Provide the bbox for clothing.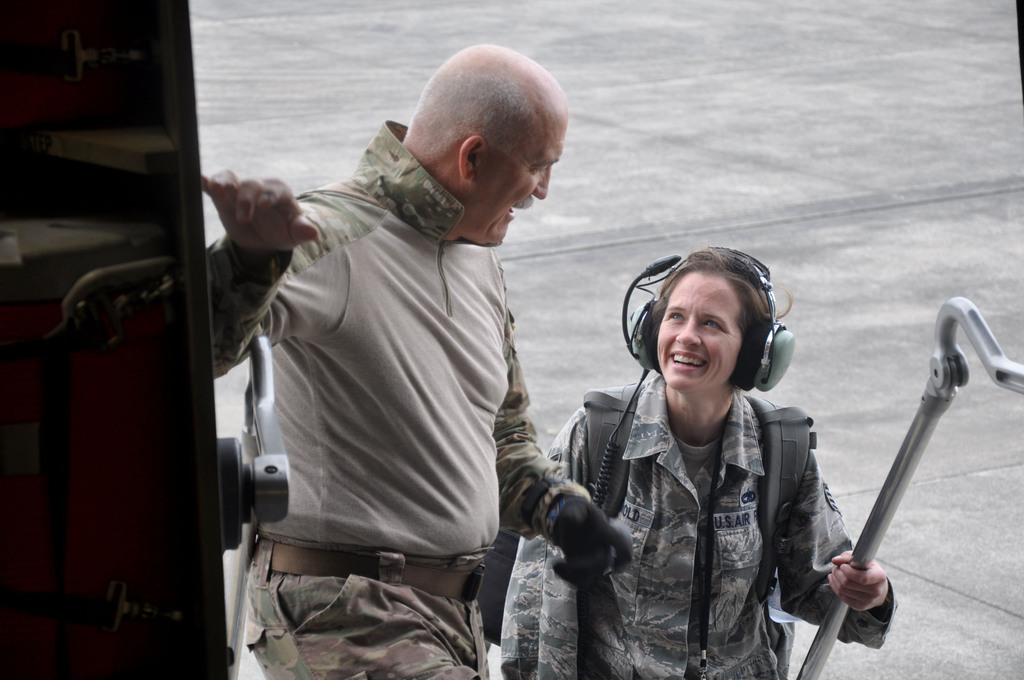
[left=214, top=94, right=583, bottom=655].
